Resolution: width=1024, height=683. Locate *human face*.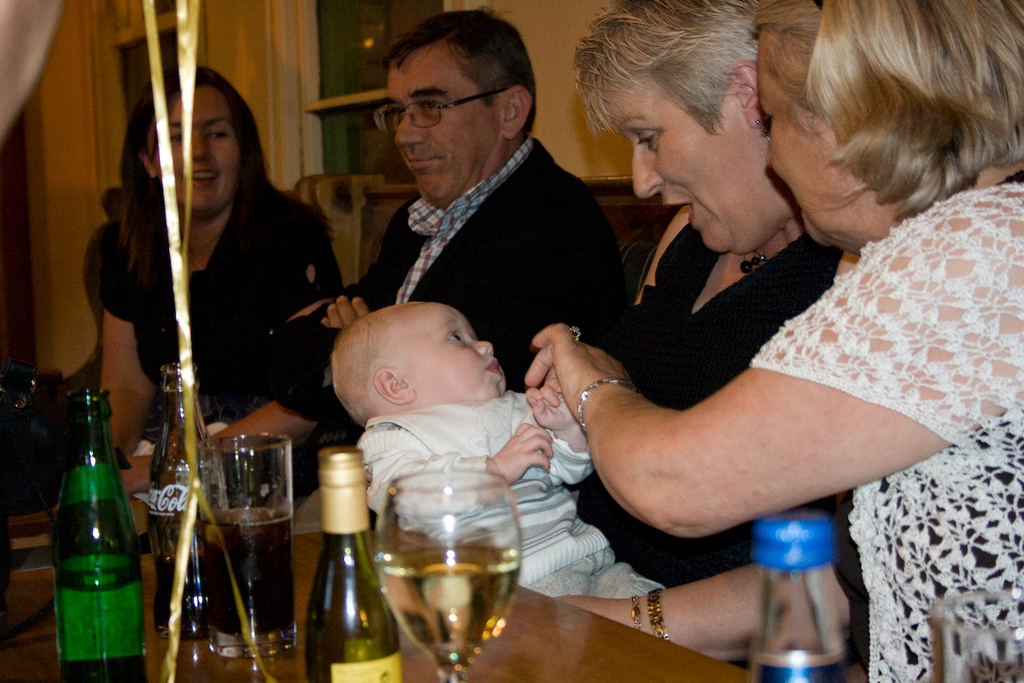
<bbox>160, 89, 243, 212</bbox>.
